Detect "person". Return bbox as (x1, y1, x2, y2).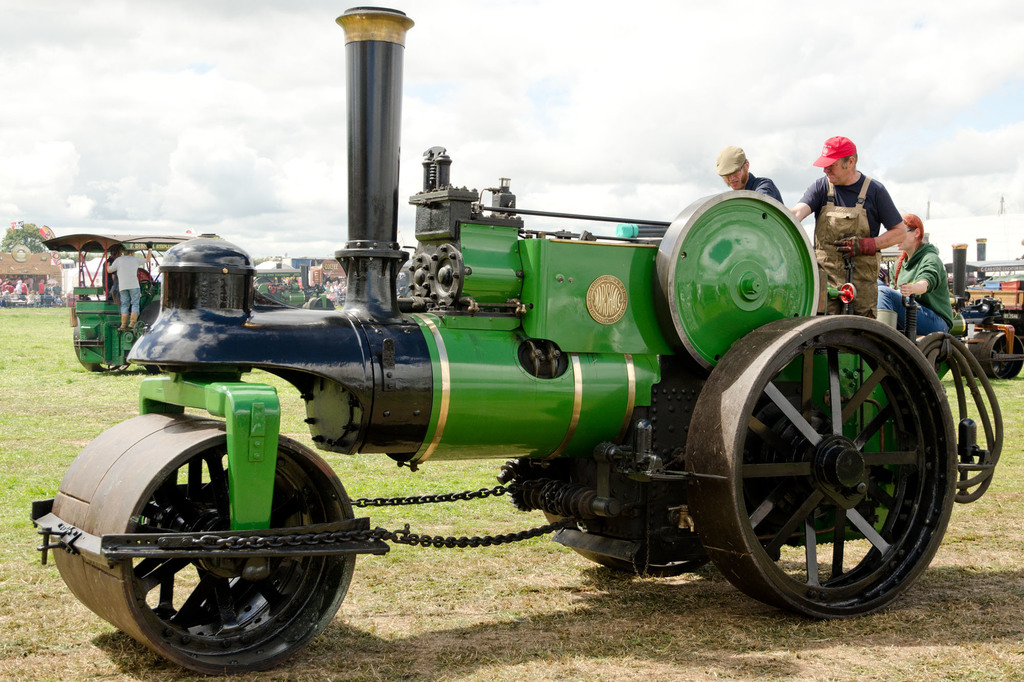
(102, 242, 144, 336).
